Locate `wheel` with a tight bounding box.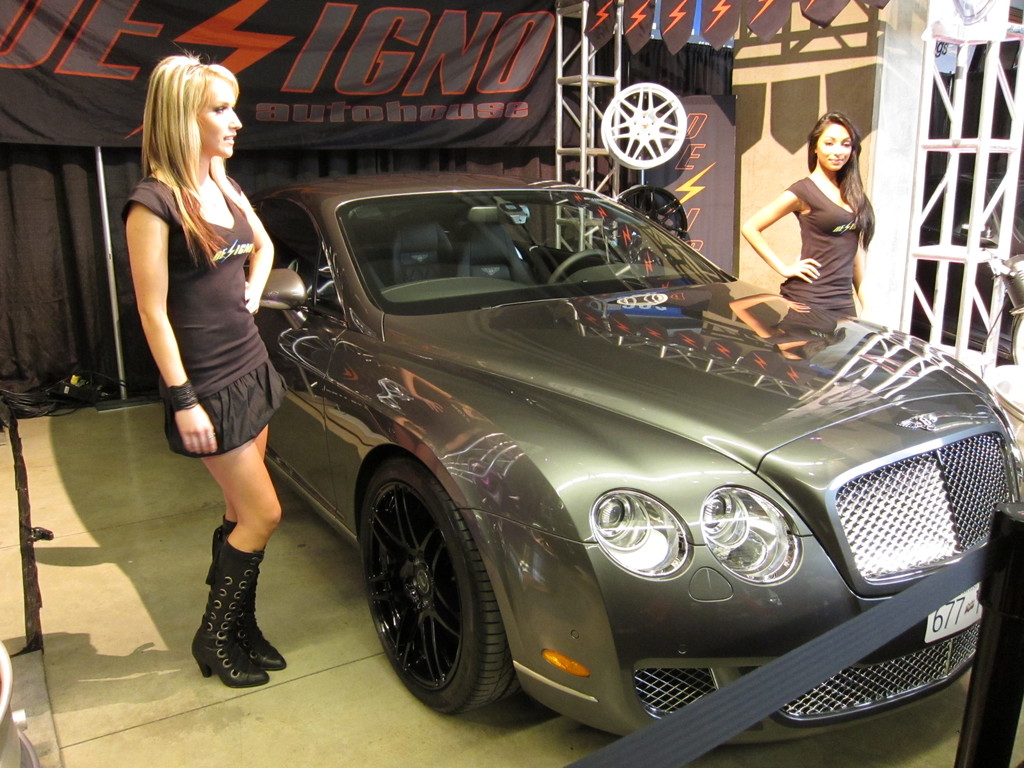
box=[552, 249, 619, 289].
